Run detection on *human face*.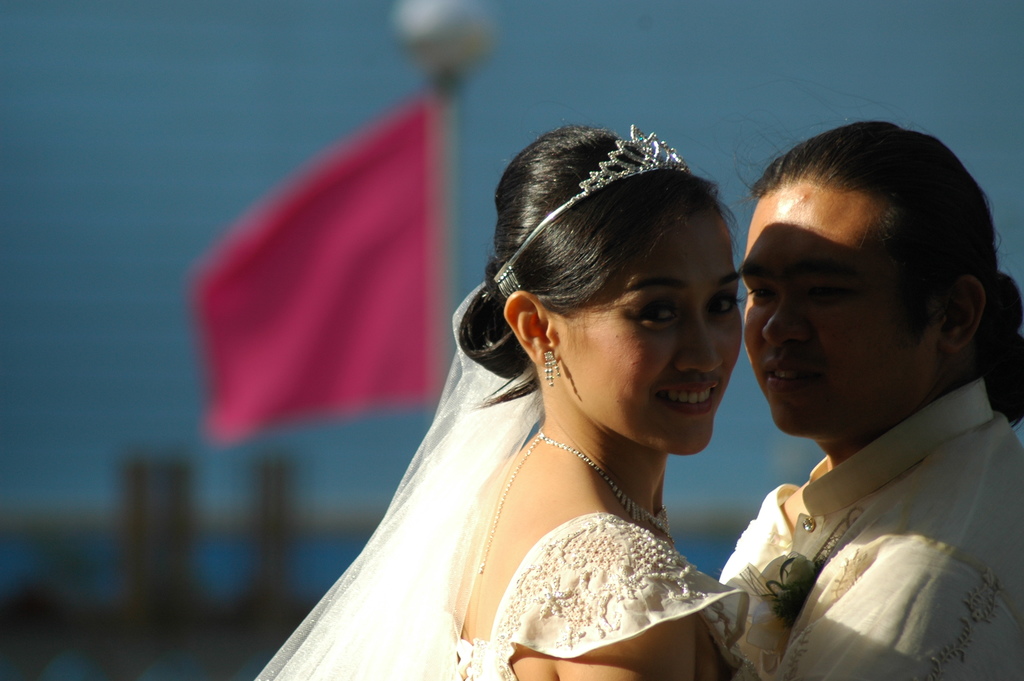
Result: crop(743, 185, 900, 441).
